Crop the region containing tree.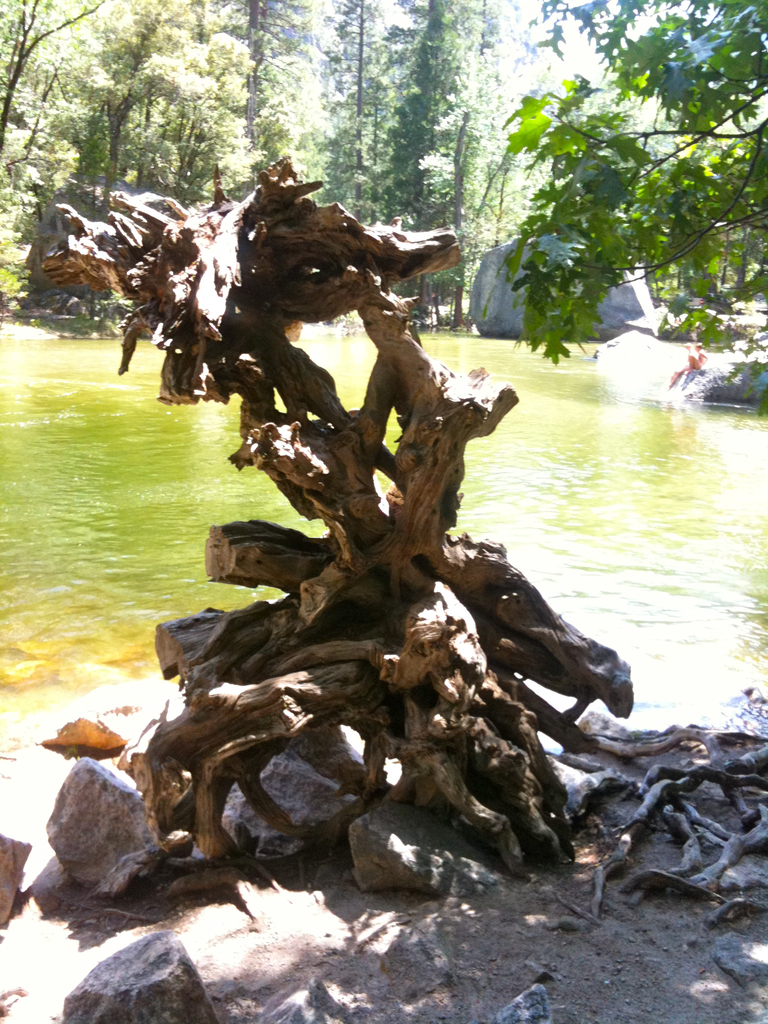
Crop region: rect(0, 0, 111, 244).
